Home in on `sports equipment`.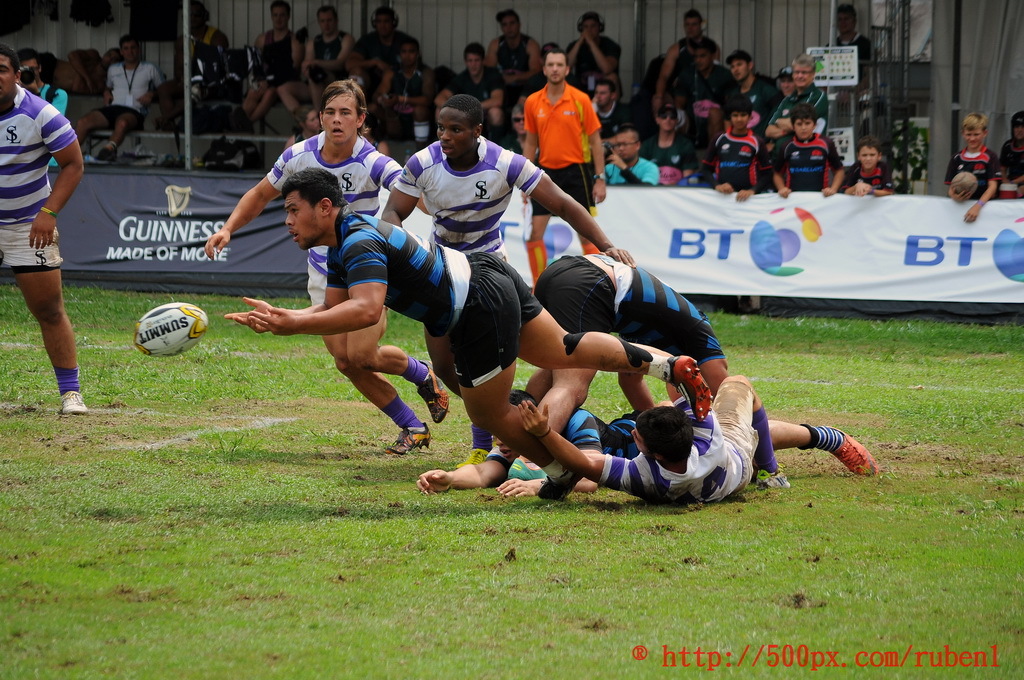
Homed in at x1=414, y1=360, x2=450, y2=423.
